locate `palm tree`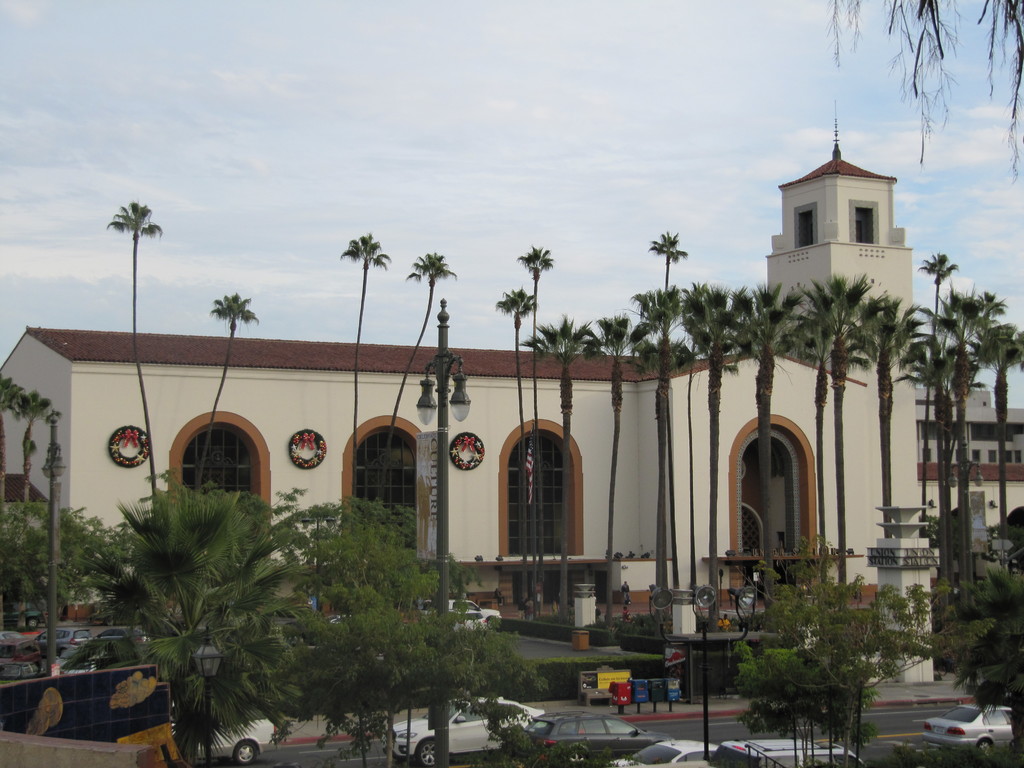
<box>500,285,540,607</box>
